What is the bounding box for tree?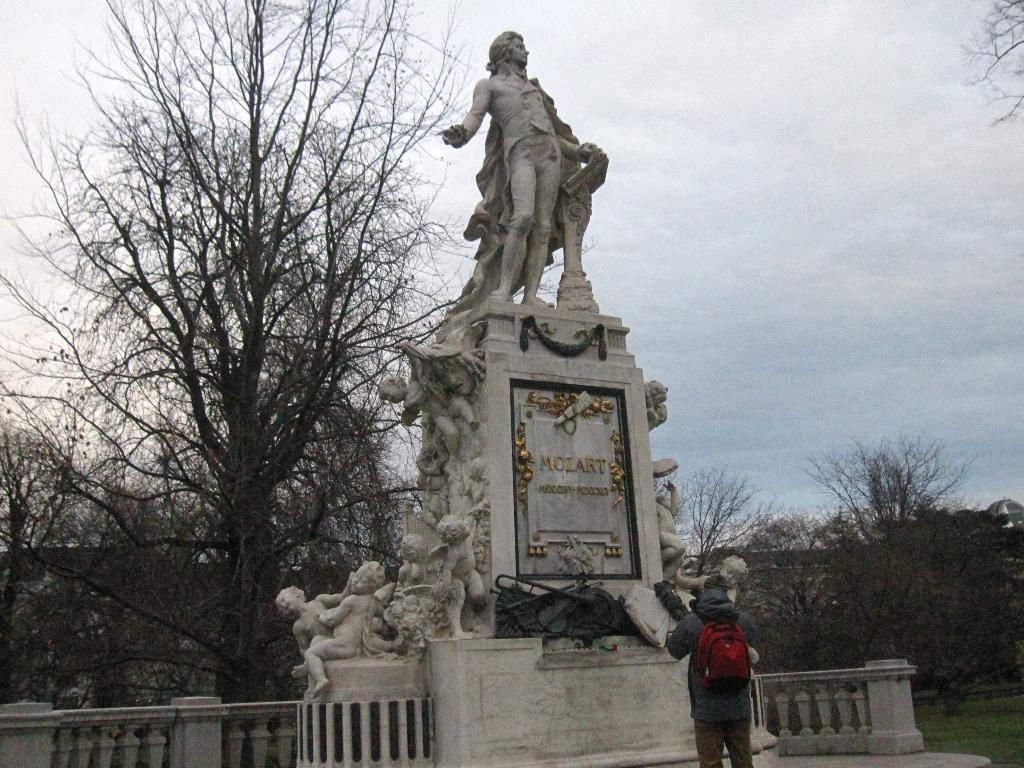
rect(63, 0, 580, 714).
